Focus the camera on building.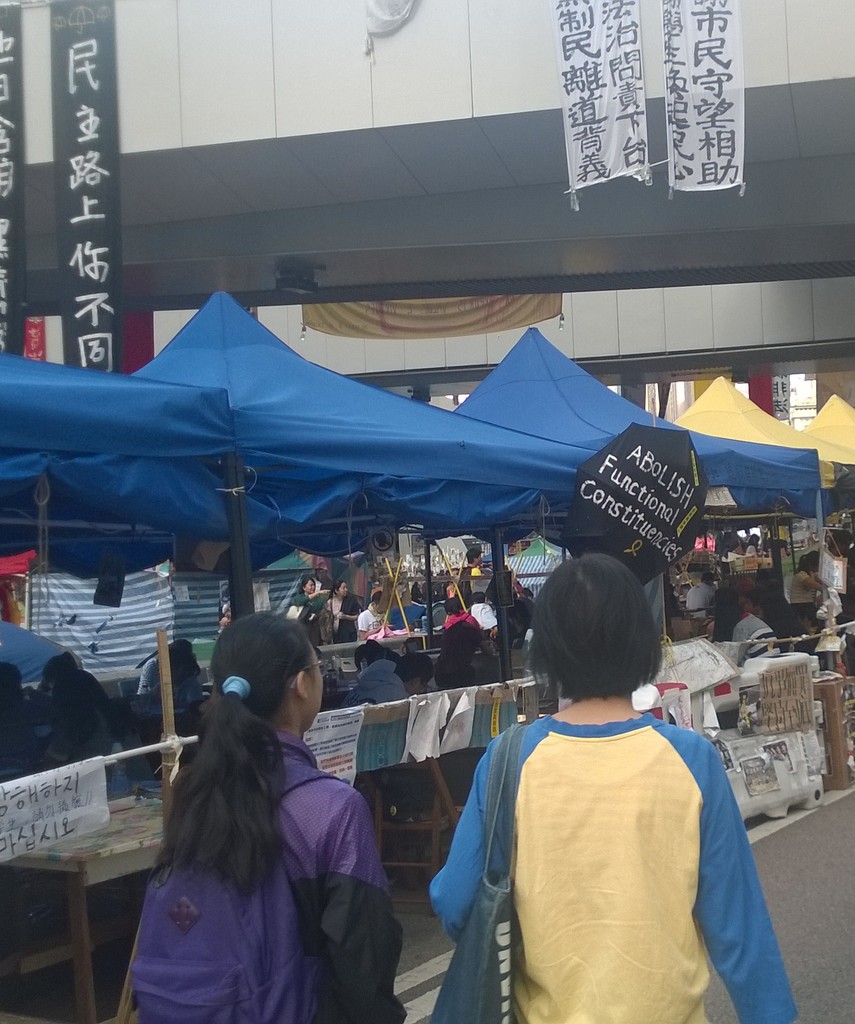
Focus region: x1=0 y1=0 x2=851 y2=410.
